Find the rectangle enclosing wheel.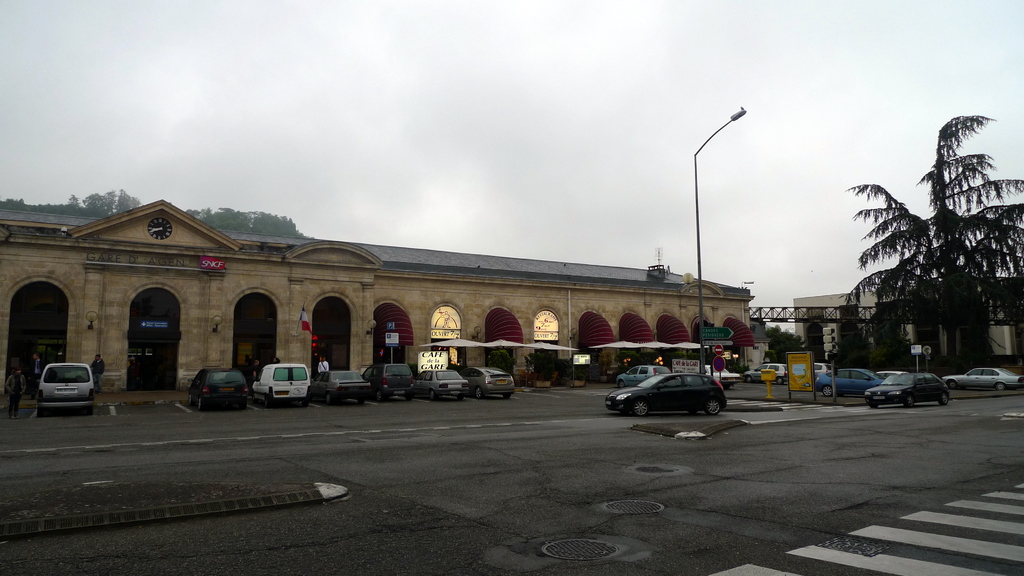
428:389:436:402.
